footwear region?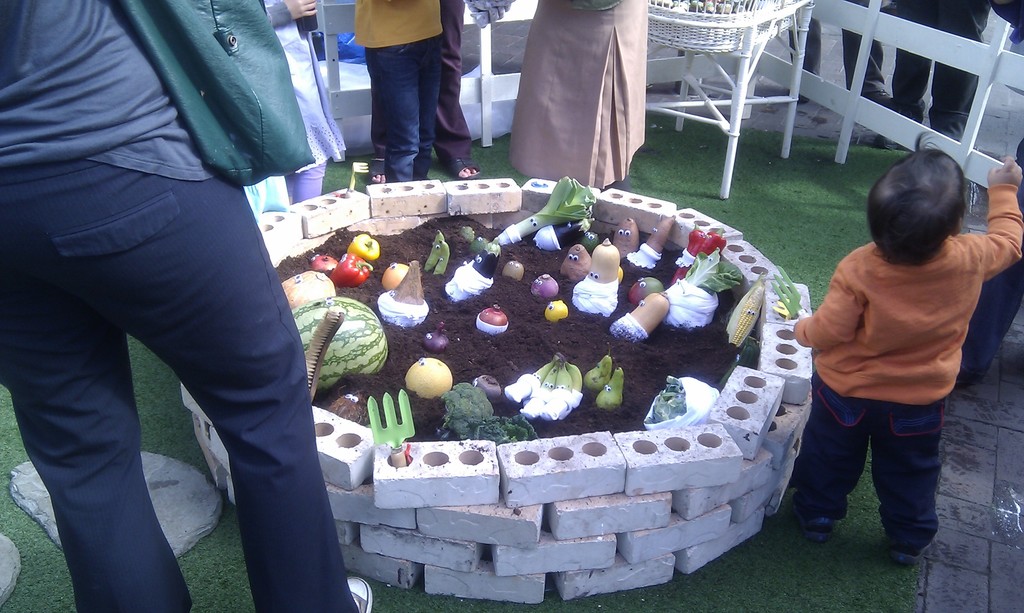
<box>345,576,375,612</box>
